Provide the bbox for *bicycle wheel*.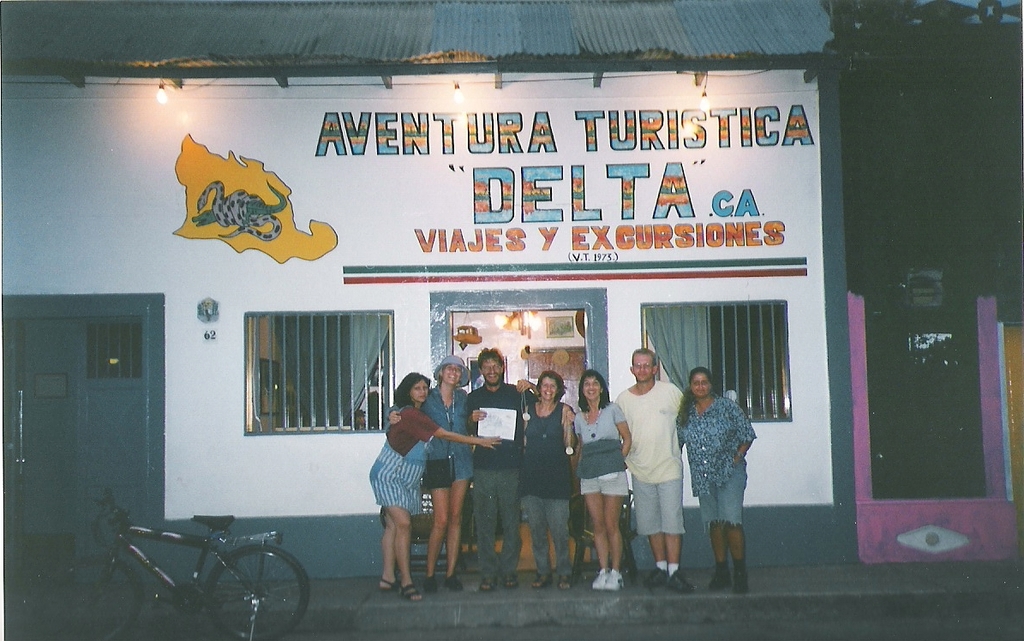
Rect(45, 554, 141, 640).
